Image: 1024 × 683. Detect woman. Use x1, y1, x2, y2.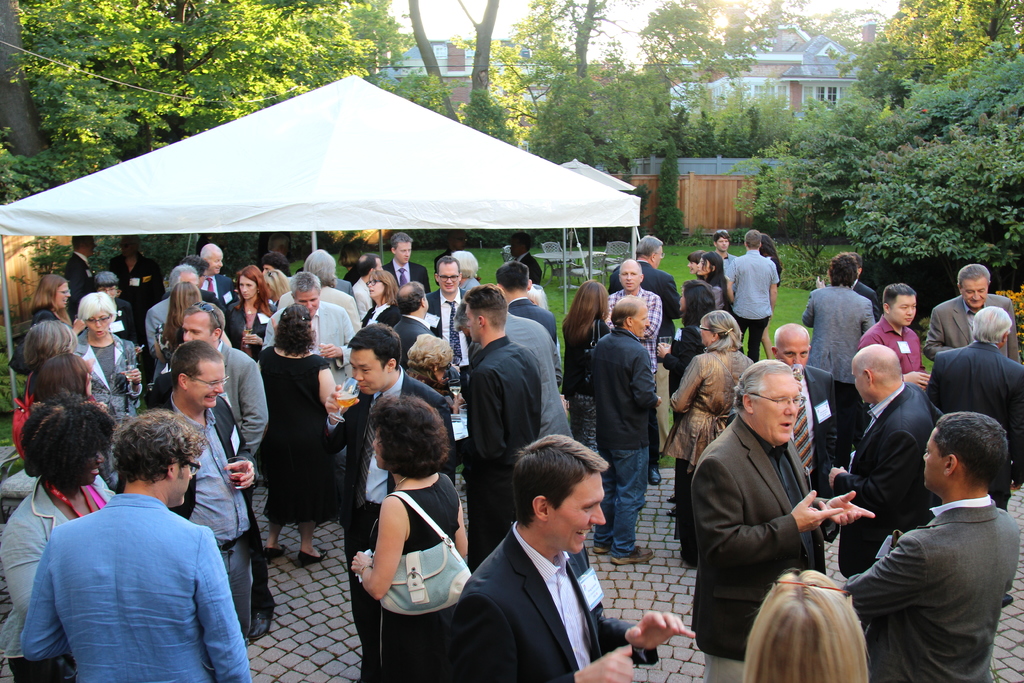
698, 251, 729, 315.
